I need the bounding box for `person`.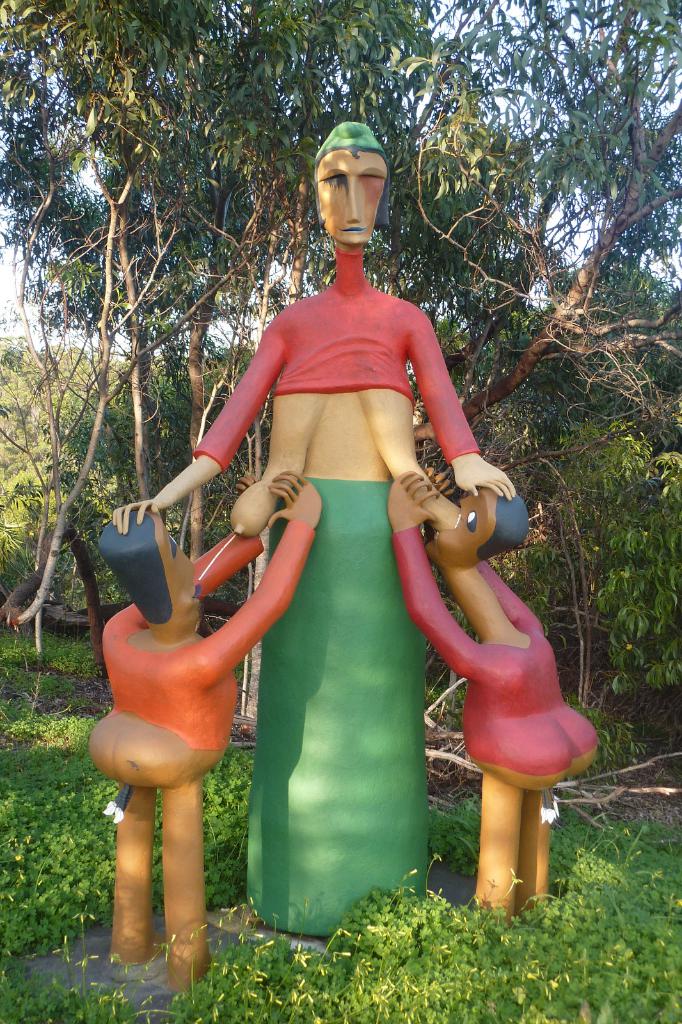
Here it is: left=109, top=124, right=518, bottom=941.
